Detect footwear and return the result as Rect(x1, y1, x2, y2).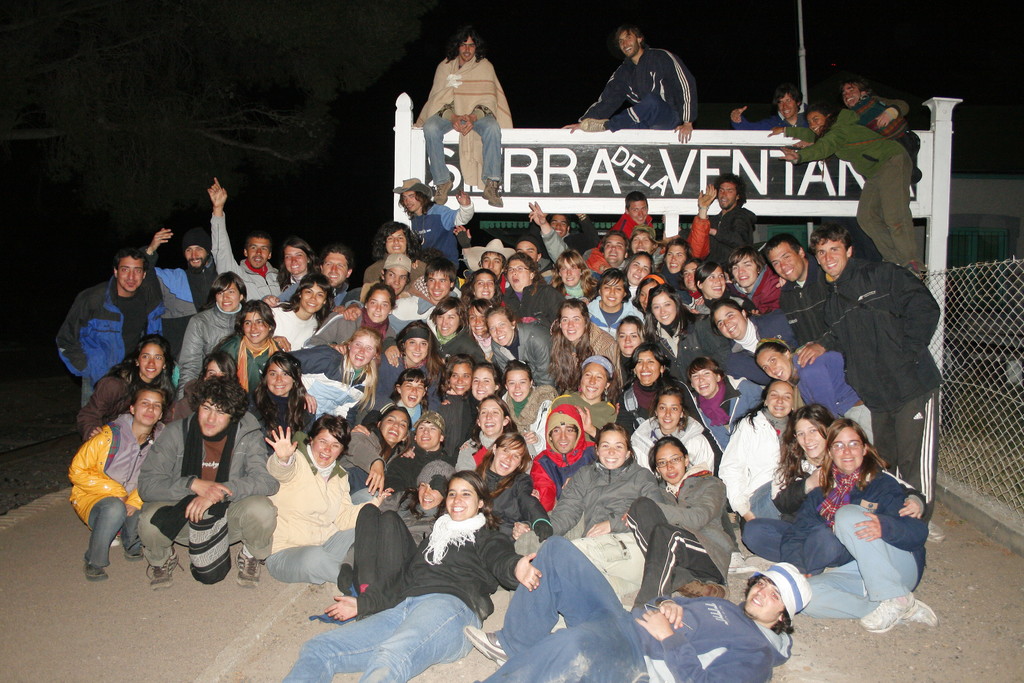
Rect(463, 619, 507, 664).
